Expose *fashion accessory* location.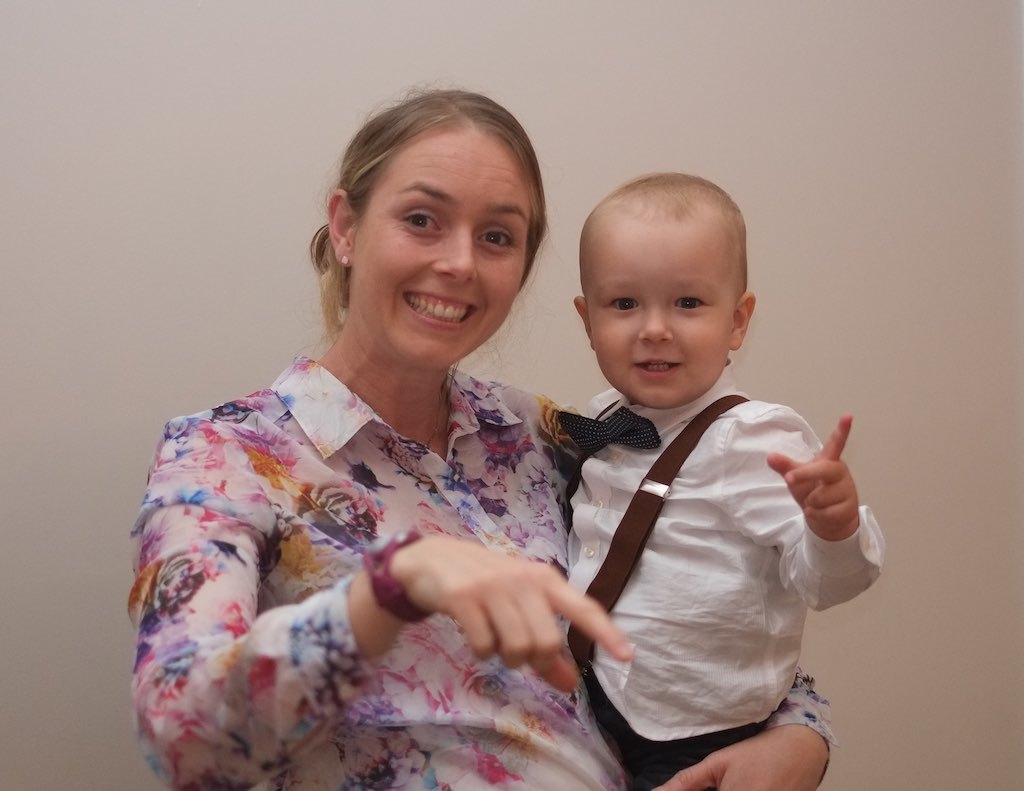
Exposed at pyautogui.locateOnScreen(568, 386, 751, 666).
